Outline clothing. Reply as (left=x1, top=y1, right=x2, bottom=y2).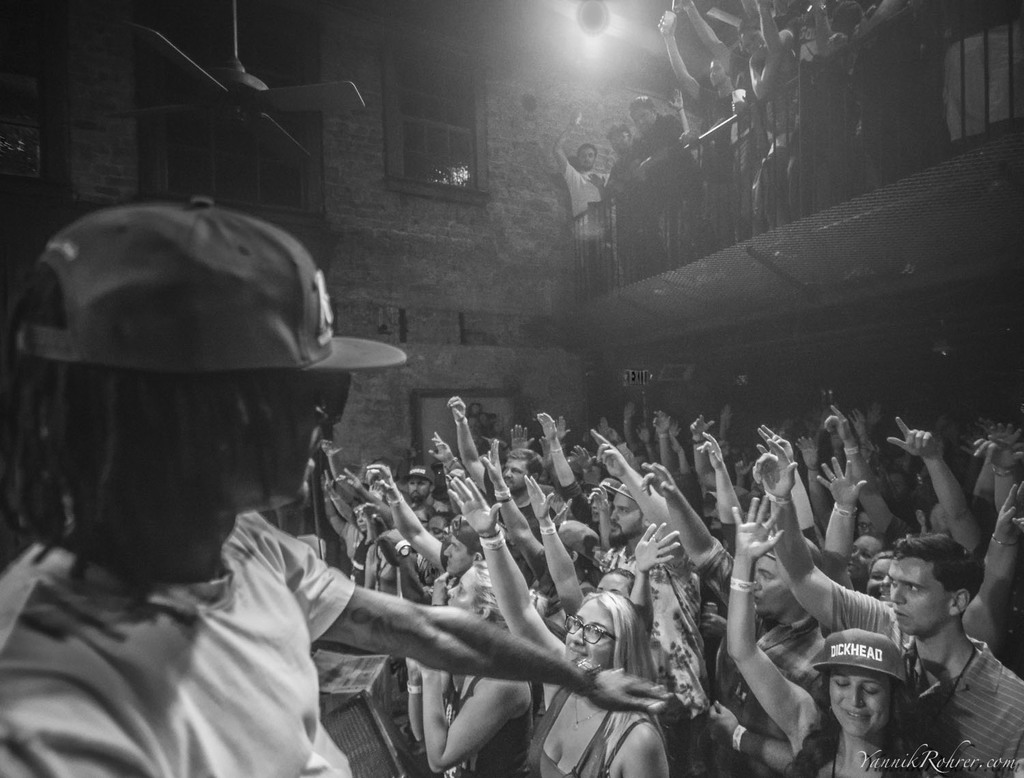
(left=528, top=689, right=649, bottom=777).
